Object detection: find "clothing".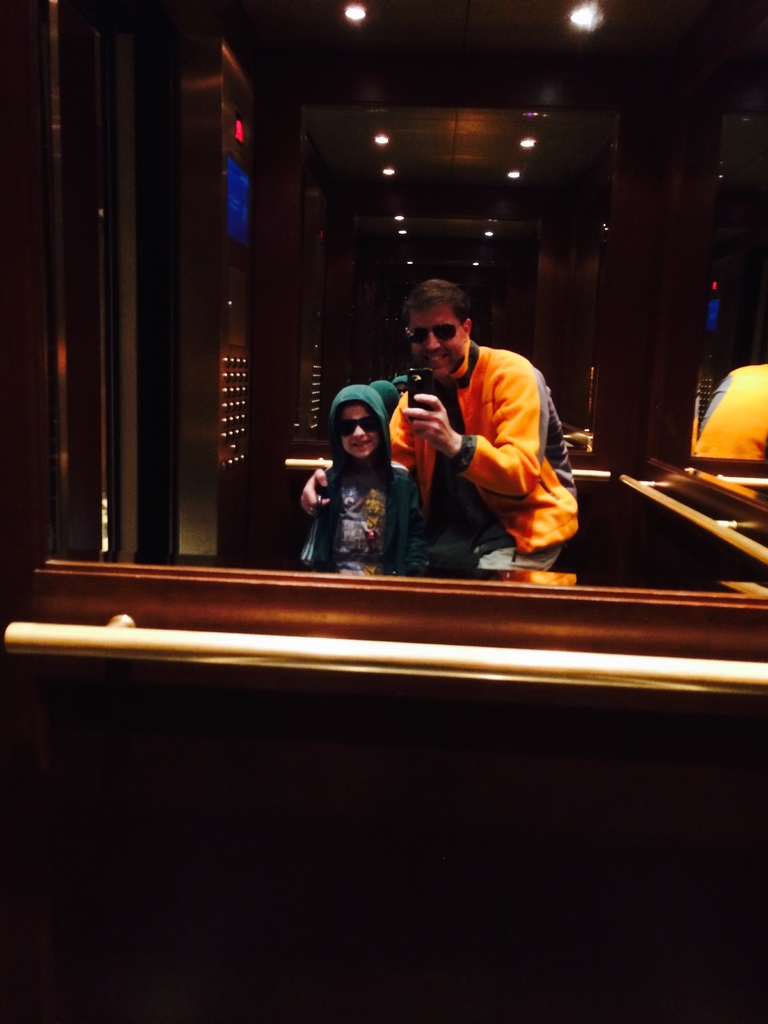
(x1=298, y1=481, x2=440, y2=578).
